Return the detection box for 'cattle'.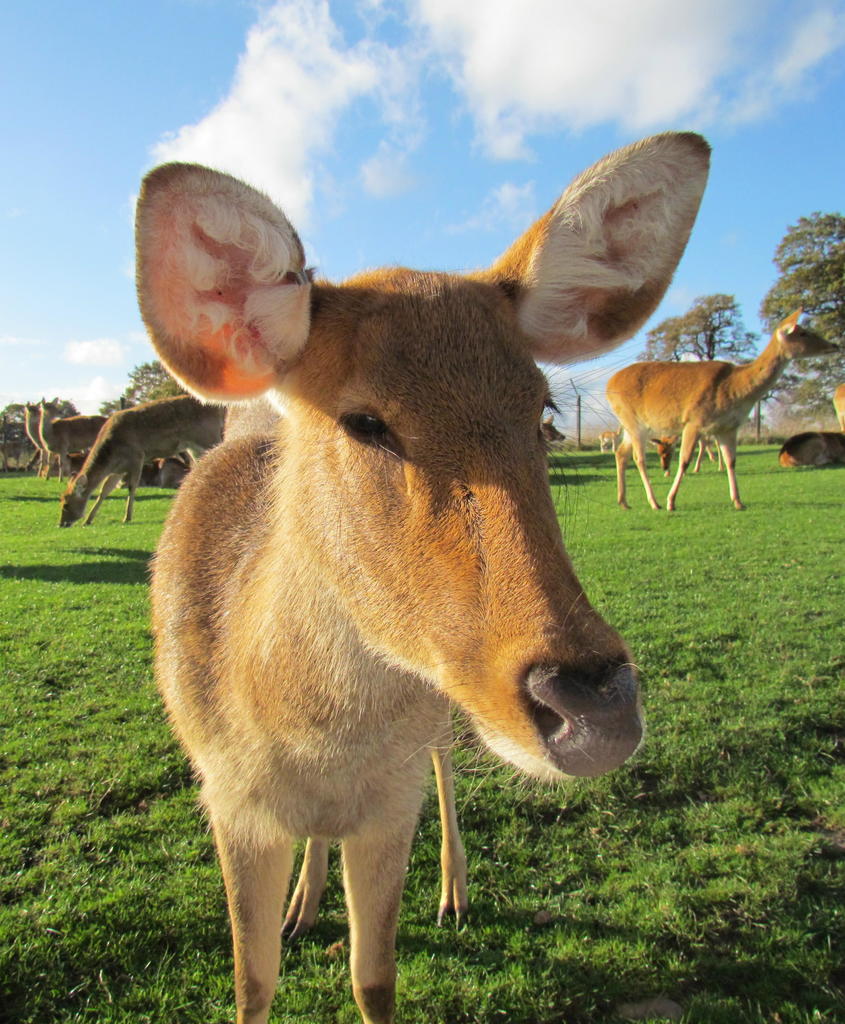
<region>37, 398, 110, 496</region>.
